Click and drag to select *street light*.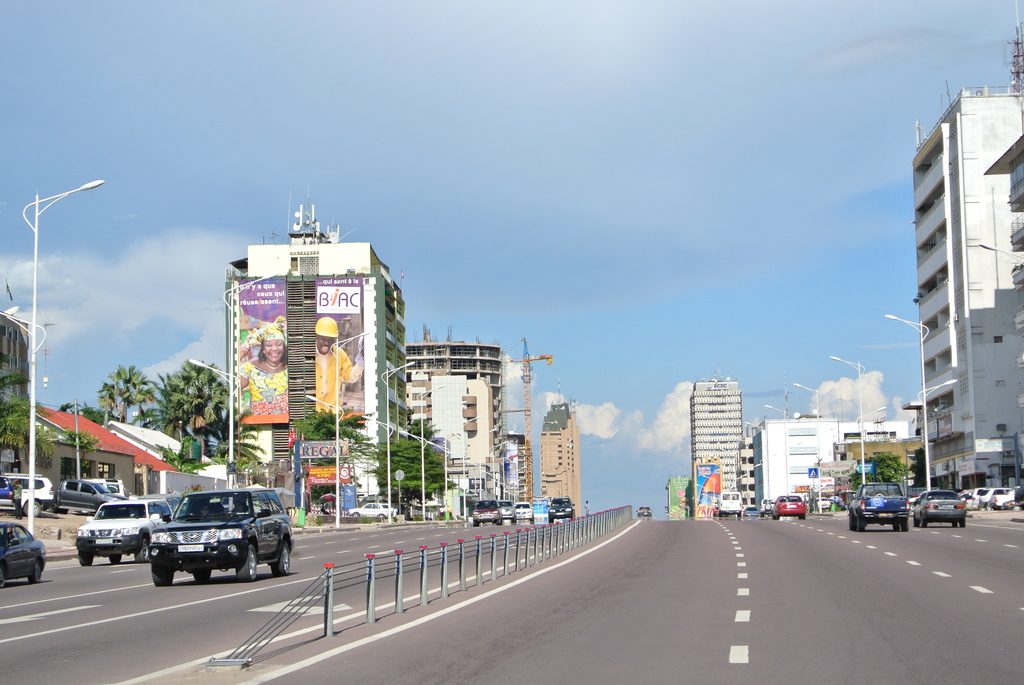
Selection: <bbox>358, 359, 415, 518</bbox>.
